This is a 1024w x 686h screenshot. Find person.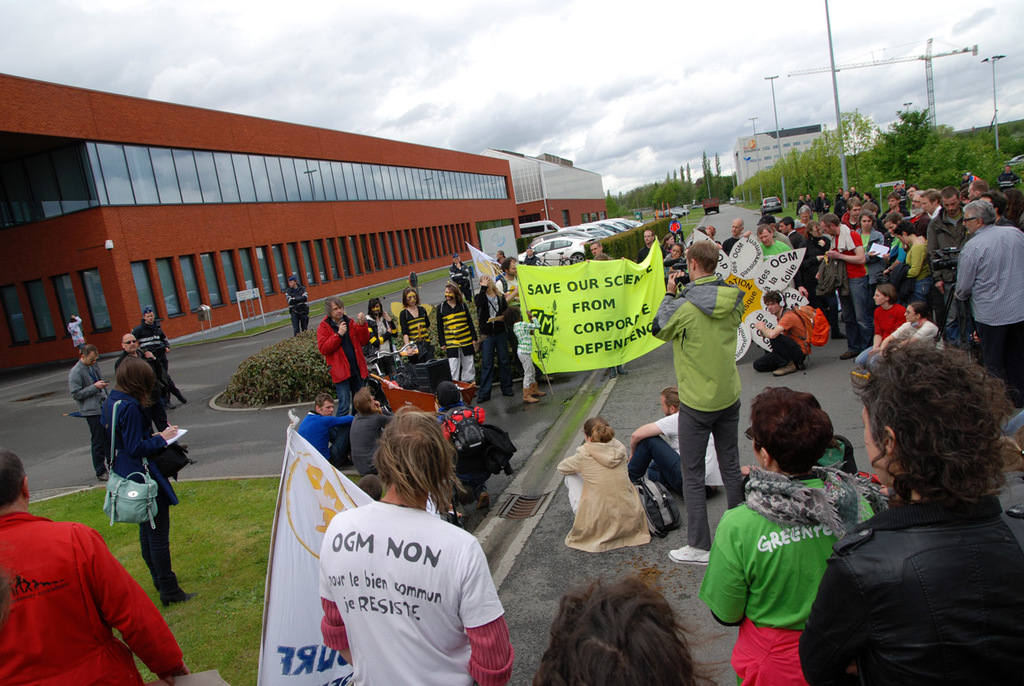
Bounding box: 547 579 704 685.
